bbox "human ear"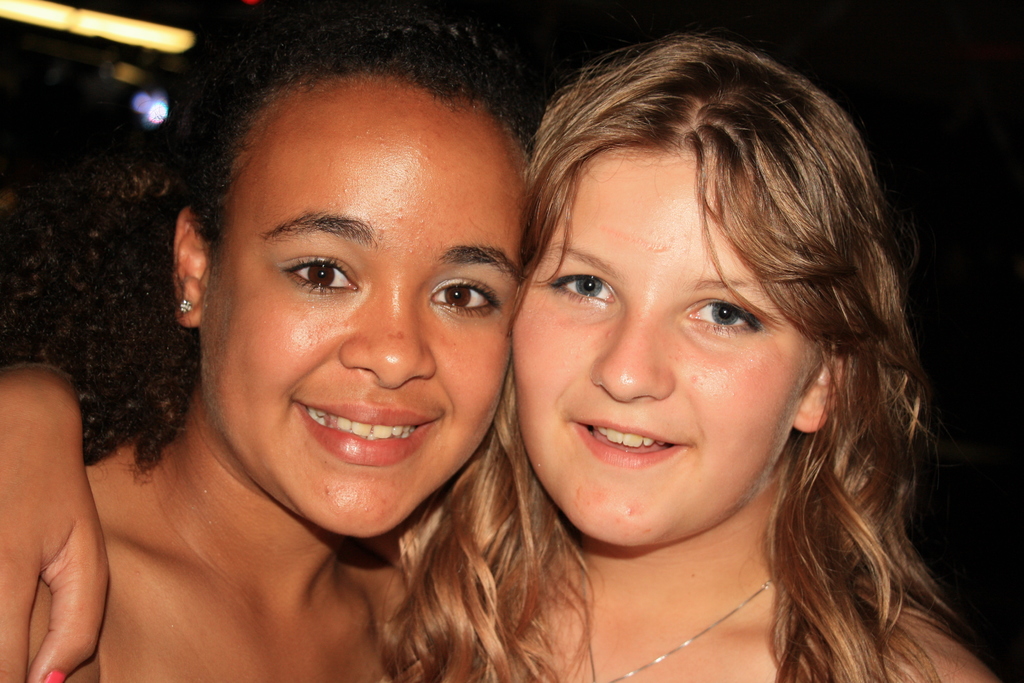
region(792, 352, 849, 431)
